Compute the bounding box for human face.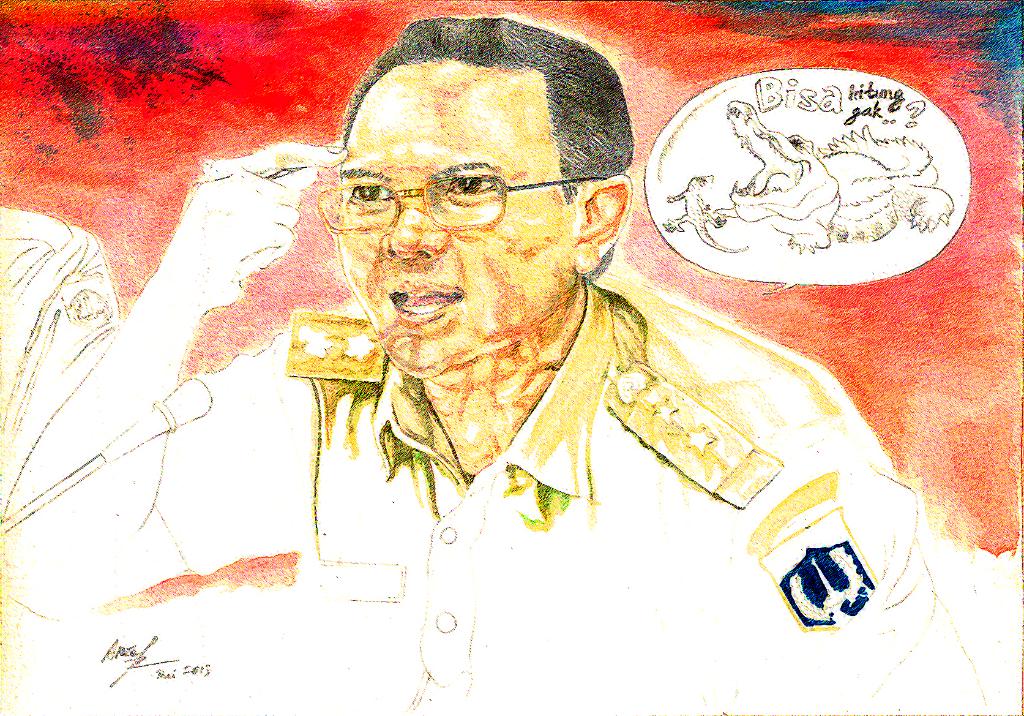
x1=339, y1=84, x2=568, y2=378.
